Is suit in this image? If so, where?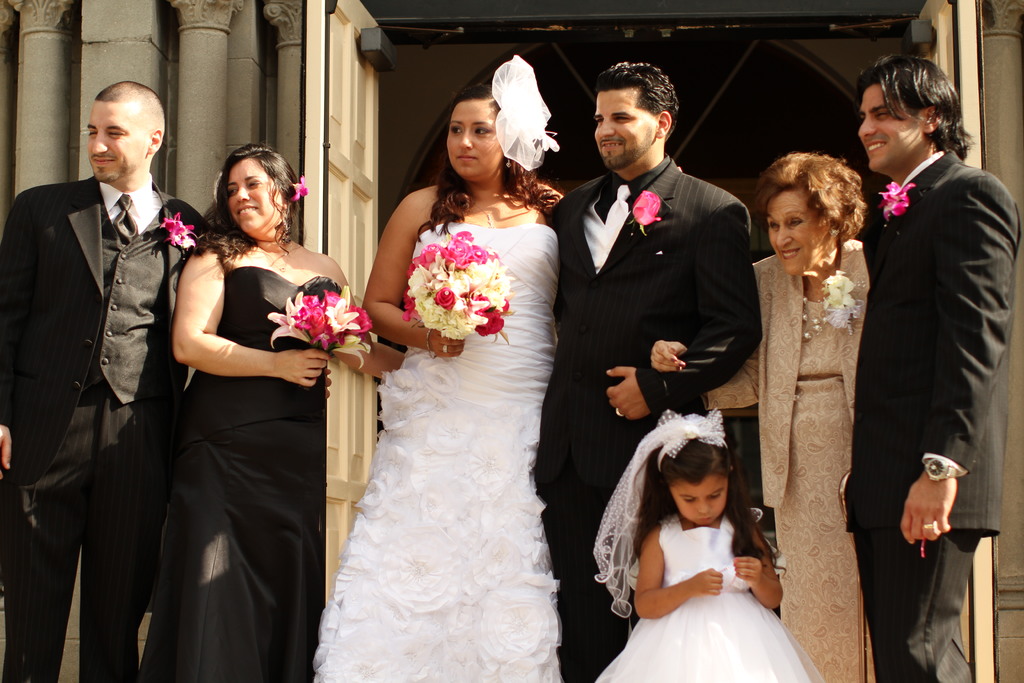
Yes, at bbox=[838, 147, 1023, 682].
